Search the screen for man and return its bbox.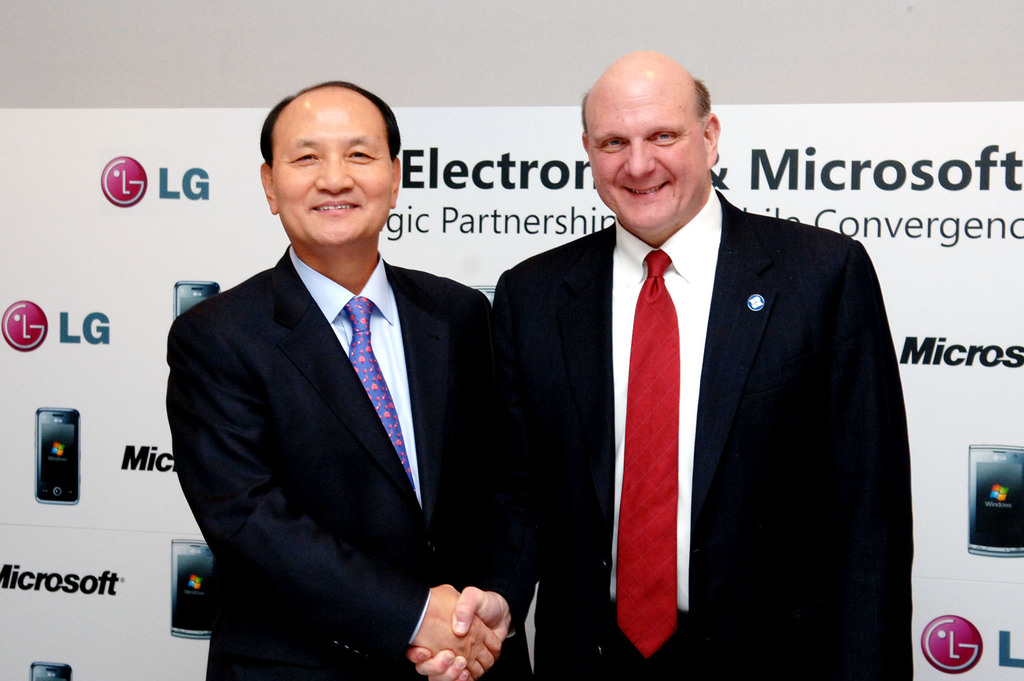
Found: detection(172, 65, 506, 677).
